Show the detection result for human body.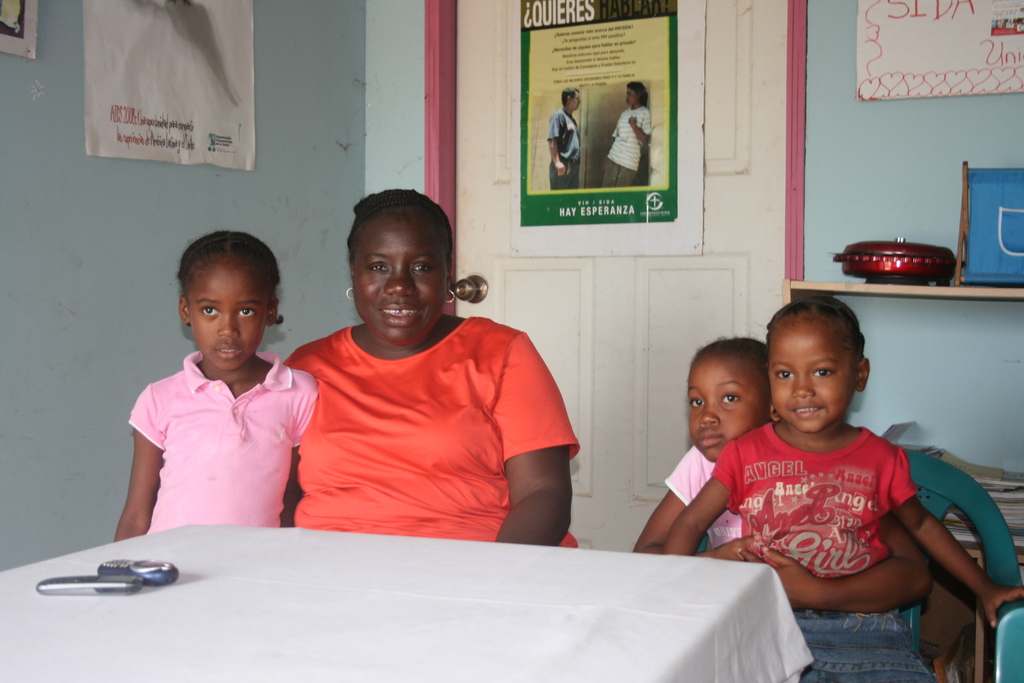
pyautogui.locateOnScreen(100, 254, 320, 555).
